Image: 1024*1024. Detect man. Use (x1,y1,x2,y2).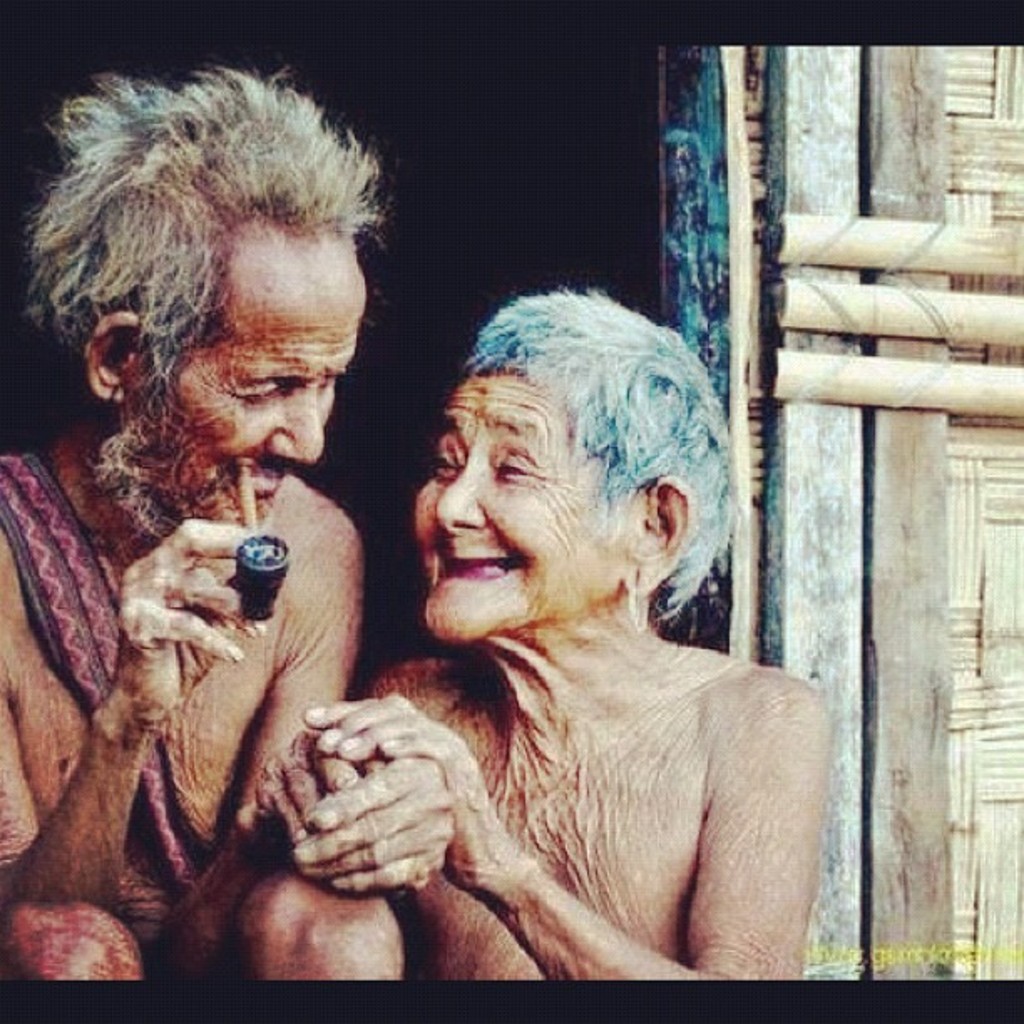
(254,229,815,1019).
